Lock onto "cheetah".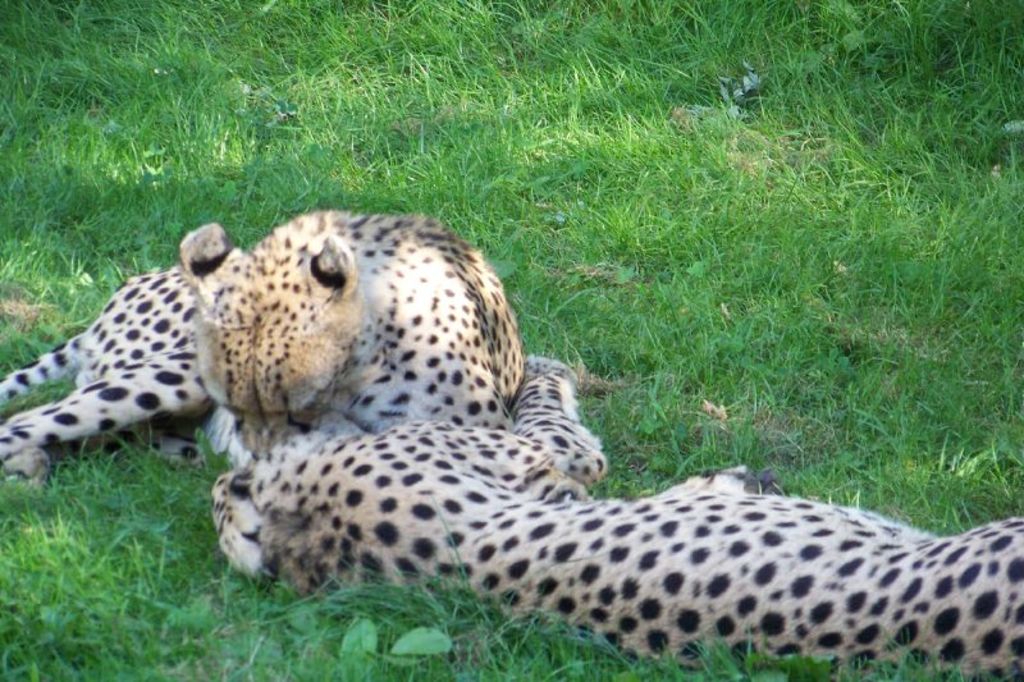
Locked: pyautogui.locateOnScreen(0, 197, 534, 485).
